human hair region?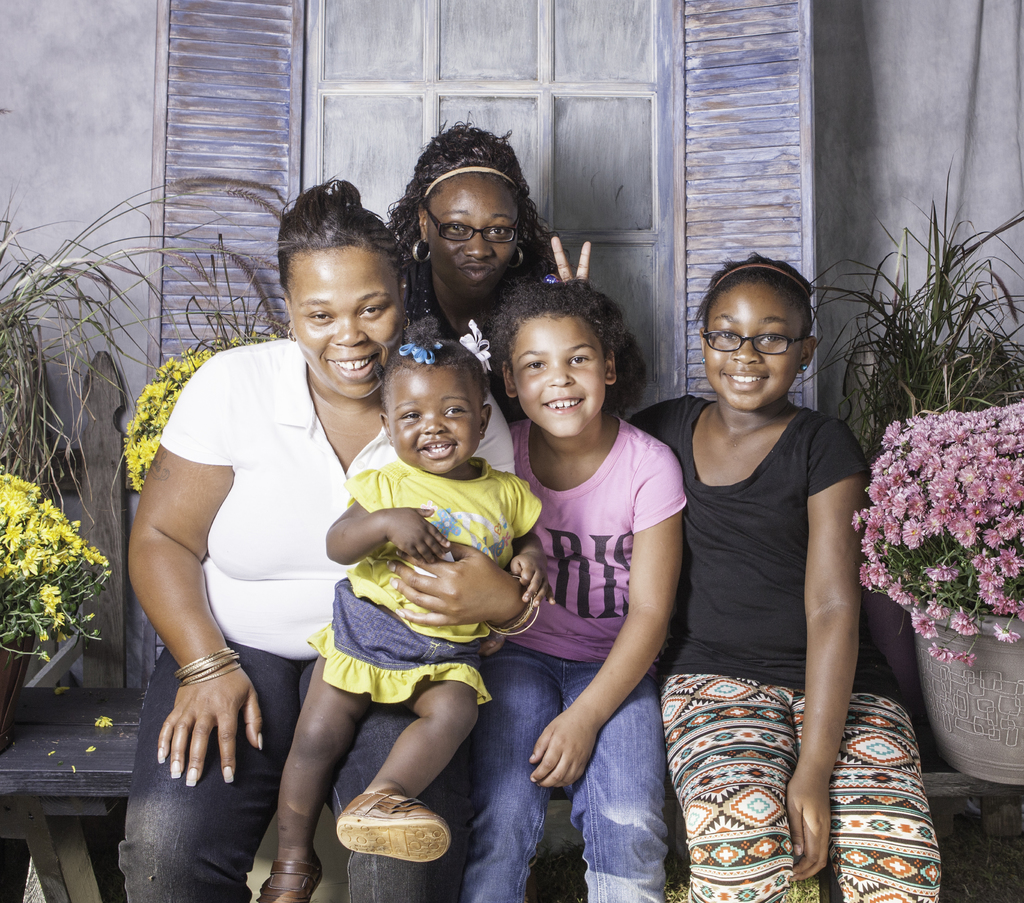
Rect(381, 313, 481, 405)
